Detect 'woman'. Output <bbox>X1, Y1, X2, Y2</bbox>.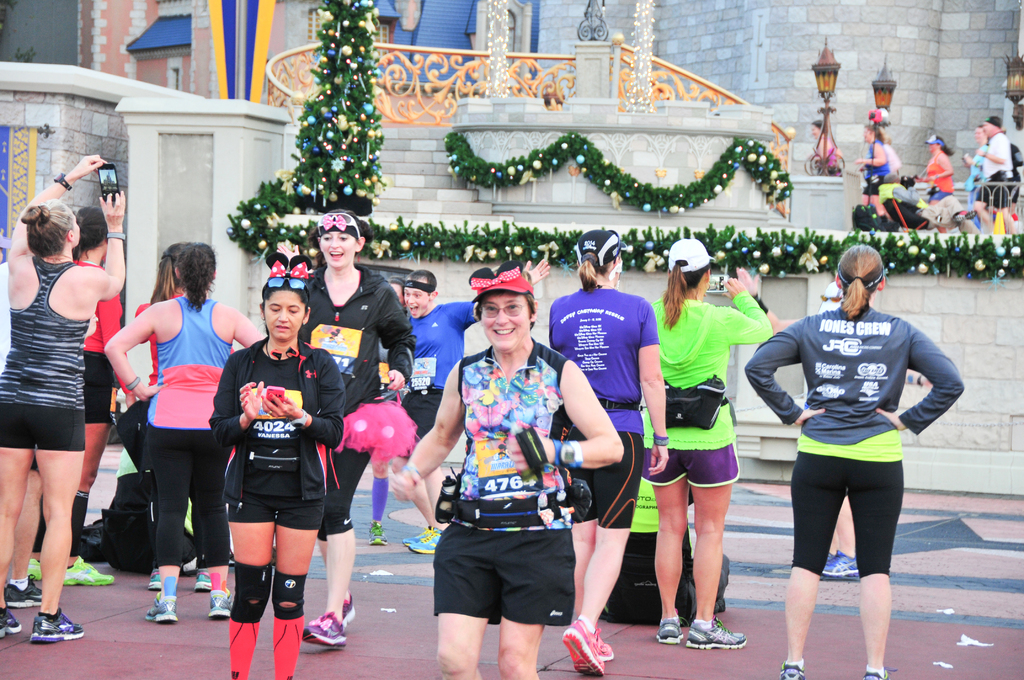
<bbox>854, 124, 895, 221</bbox>.
